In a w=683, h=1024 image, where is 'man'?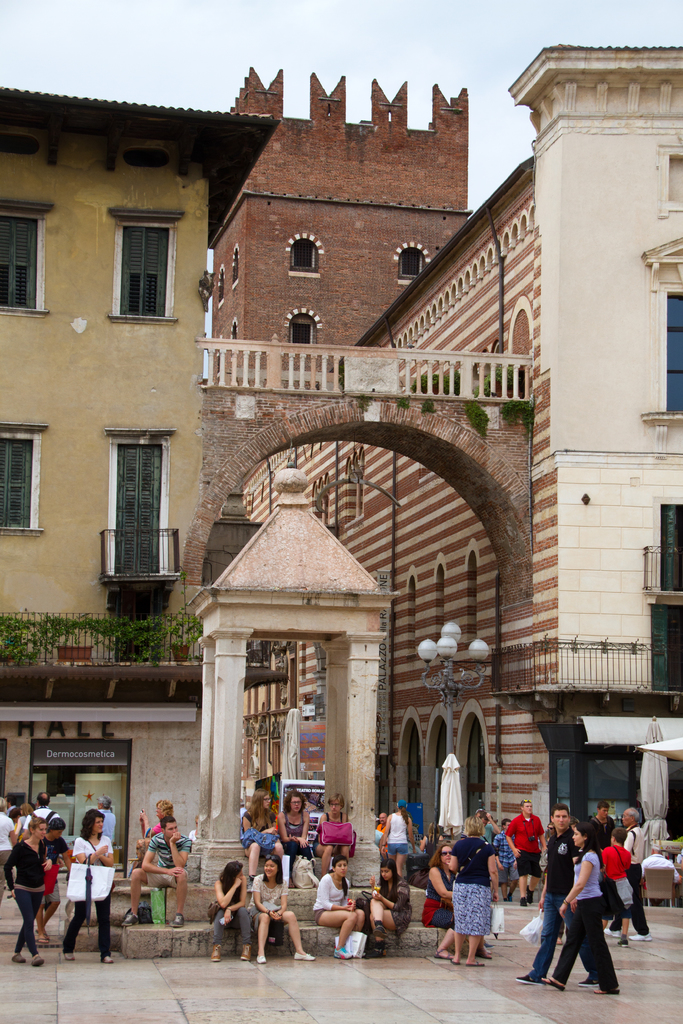
select_region(588, 800, 616, 852).
